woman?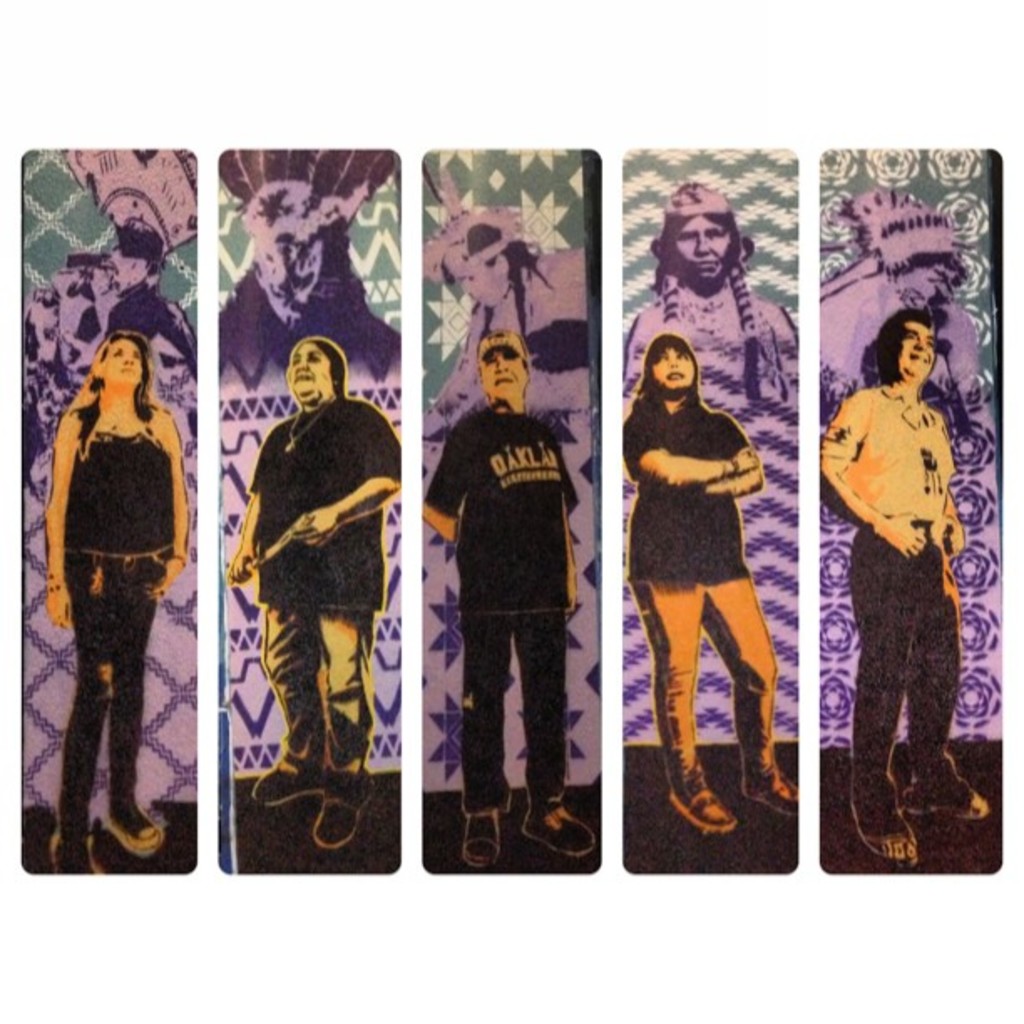
bbox=(44, 333, 192, 875)
